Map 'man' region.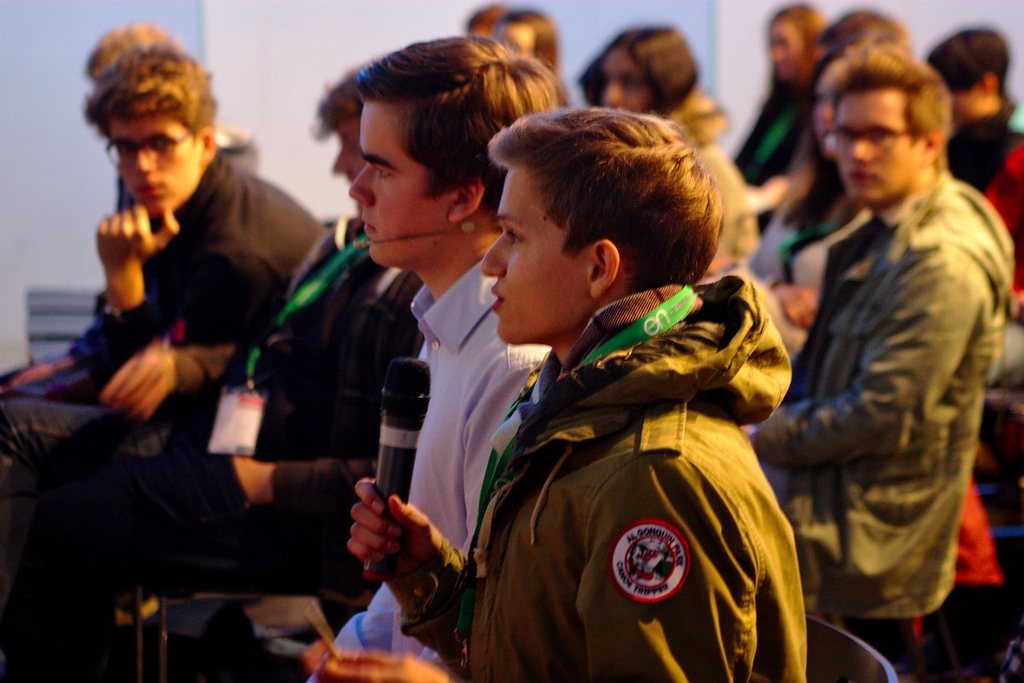
Mapped to 3:50:326:573.
